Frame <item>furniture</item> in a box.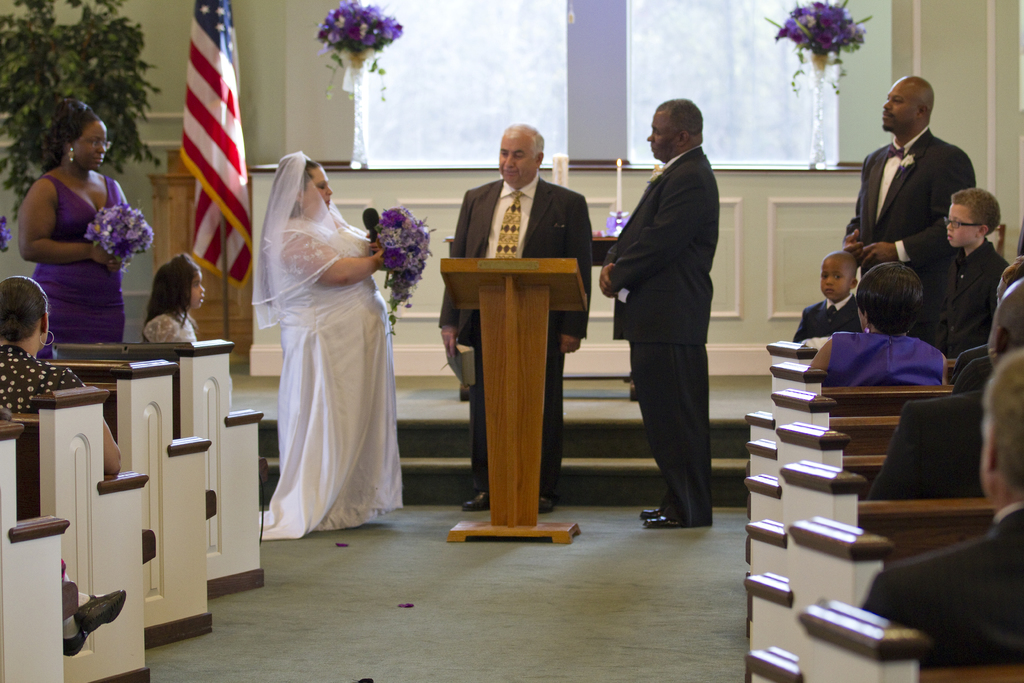
<region>987, 222, 1005, 257</region>.
